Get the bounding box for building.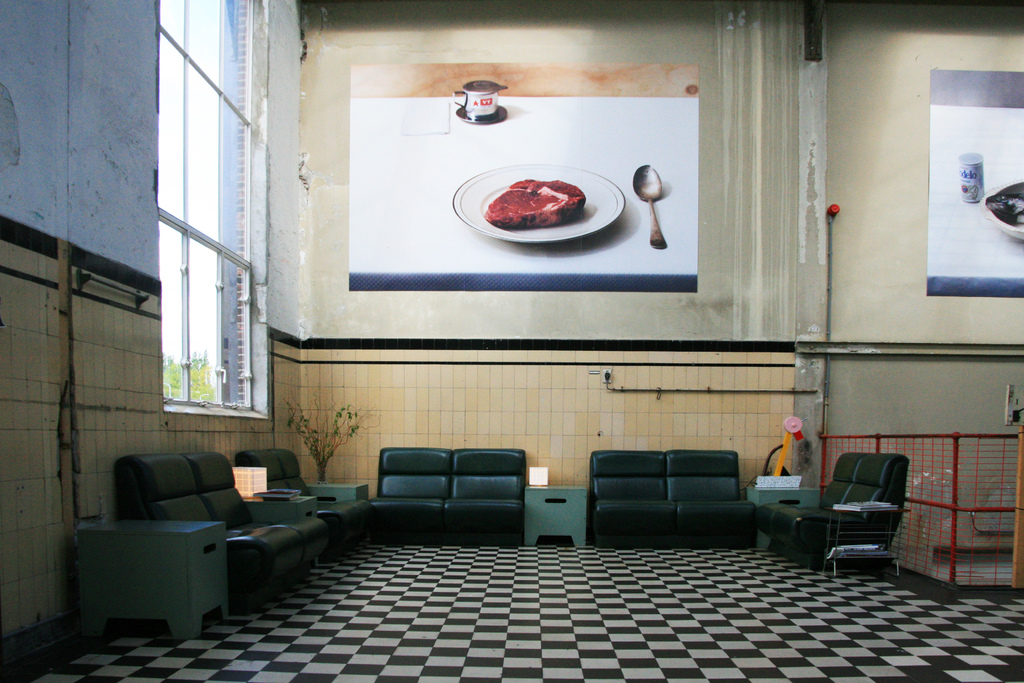
box(0, 0, 1023, 682).
